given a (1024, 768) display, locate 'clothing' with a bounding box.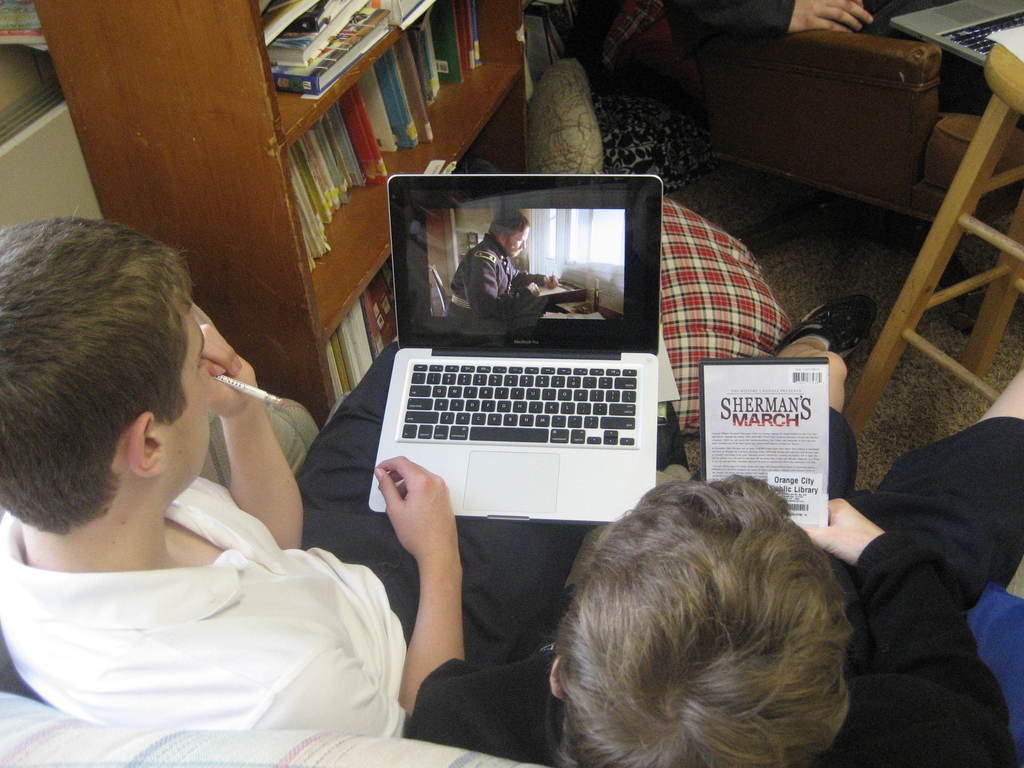
Located: Rect(0, 336, 588, 740).
